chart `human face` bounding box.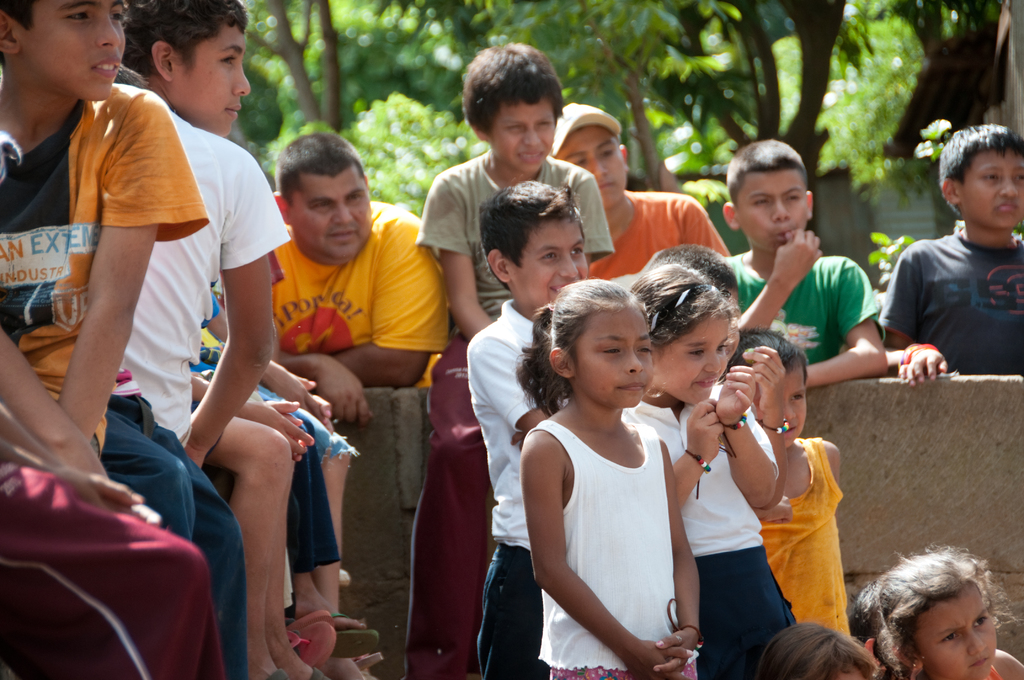
Charted: bbox=[658, 316, 727, 404].
